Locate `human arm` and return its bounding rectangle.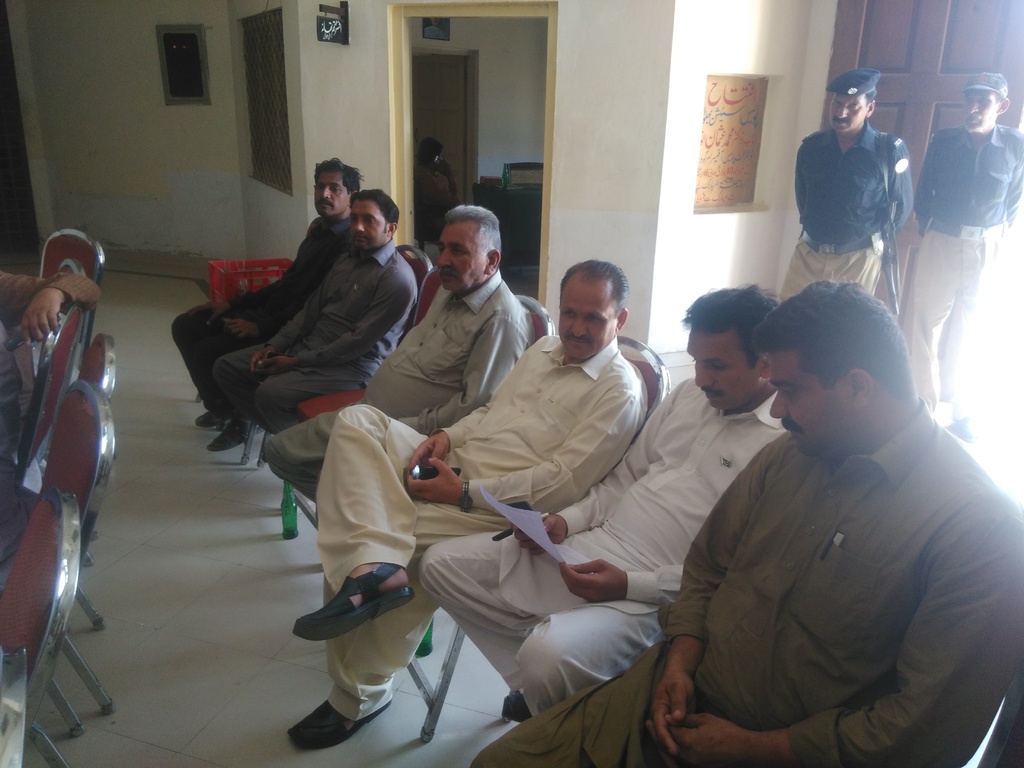
387, 382, 510, 458.
